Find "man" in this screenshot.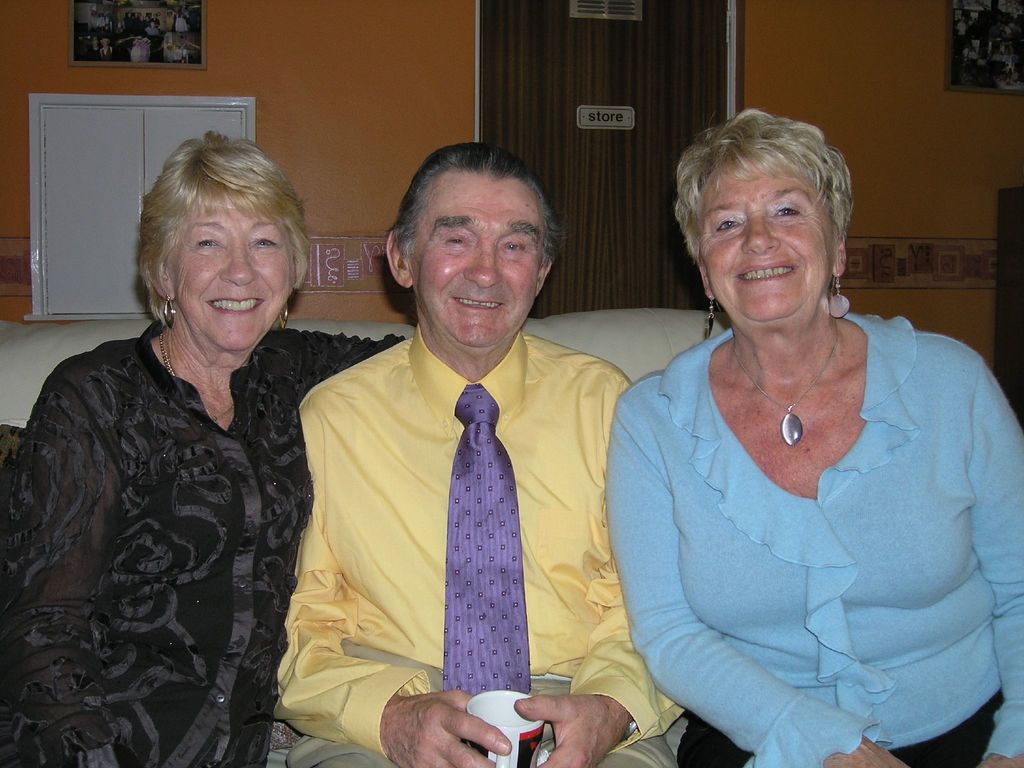
The bounding box for "man" is <box>87,36,103,61</box>.
